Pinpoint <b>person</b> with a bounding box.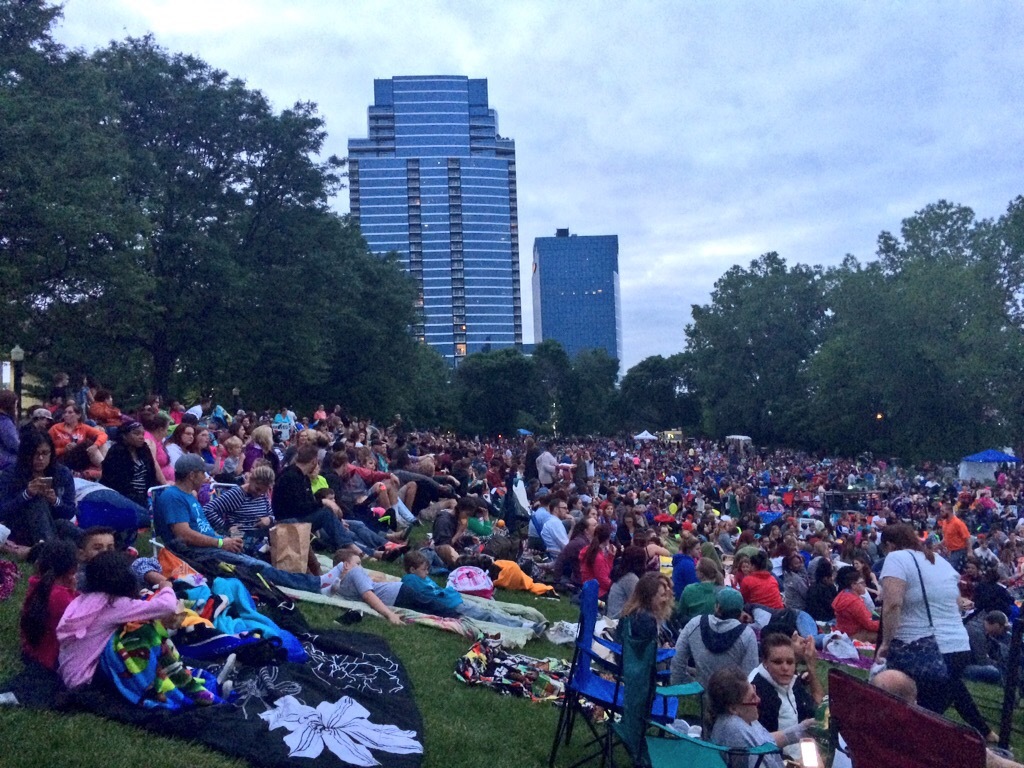
{"x1": 342, "y1": 540, "x2": 478, "y2": 626}.
